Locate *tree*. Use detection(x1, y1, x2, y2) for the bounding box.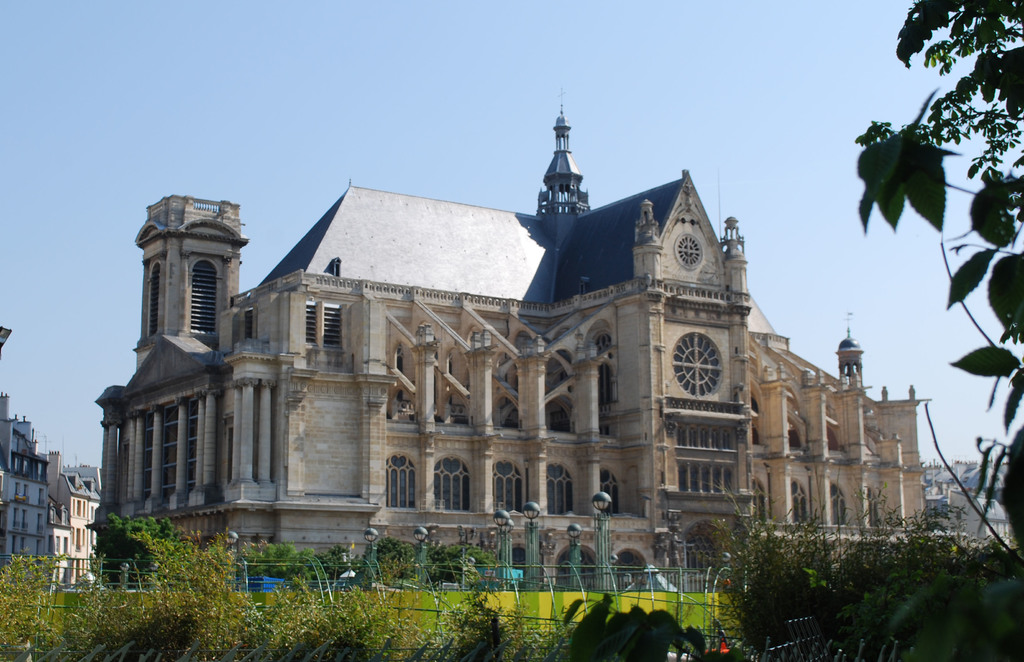
detection(228, 543, 325, 589).
